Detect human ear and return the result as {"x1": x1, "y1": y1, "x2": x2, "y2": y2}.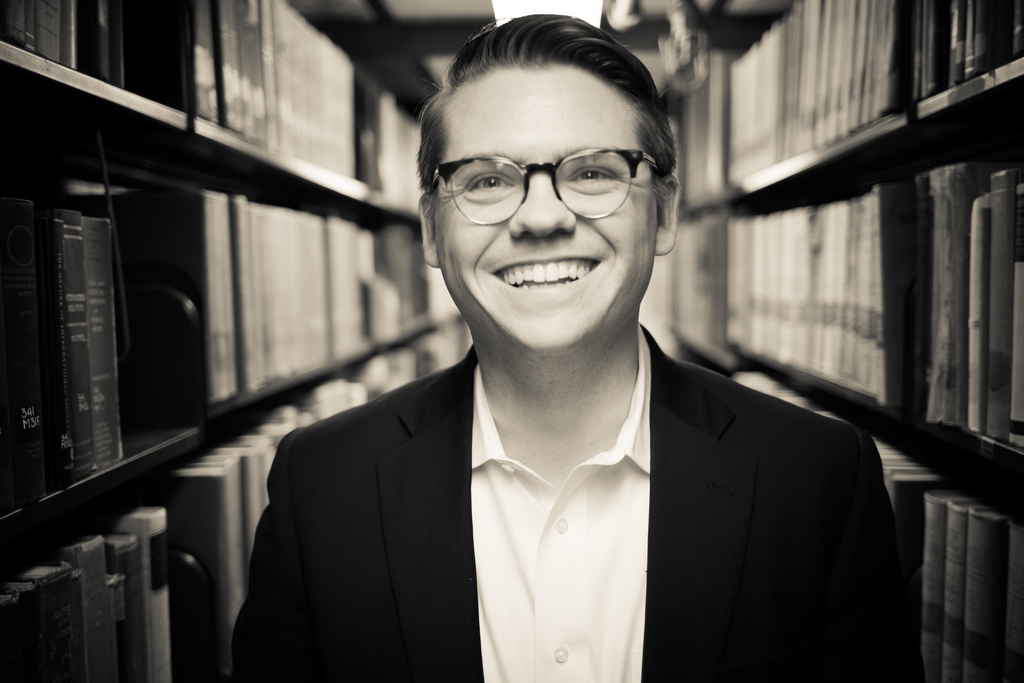
{"x1": 416, "y1": 191, "x2": 436, "y2": 267}.
